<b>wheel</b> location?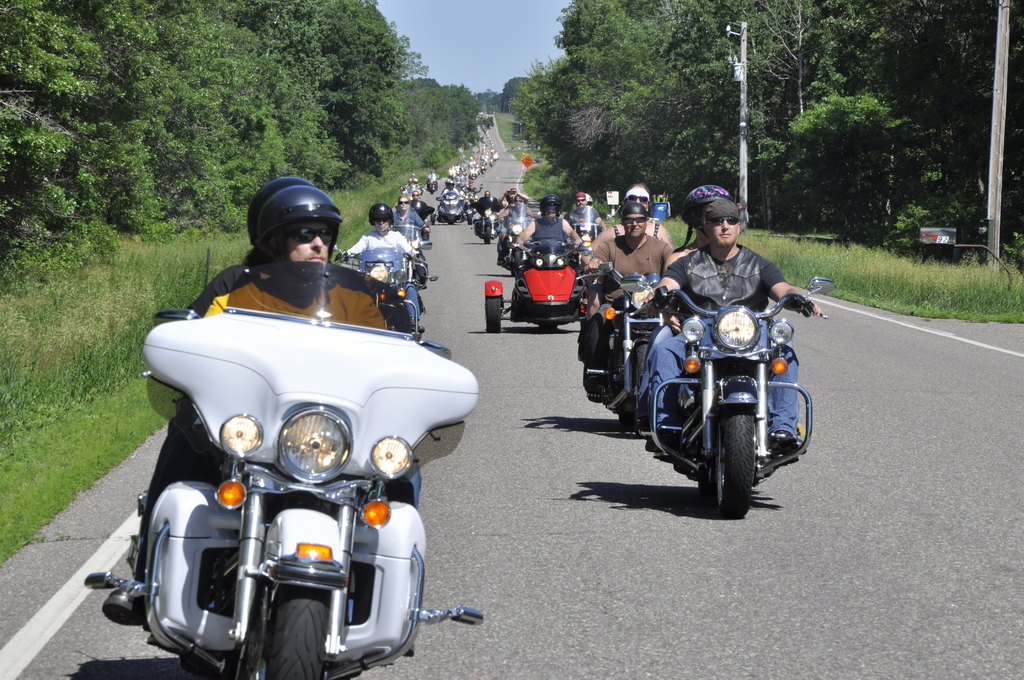
Rect(715, 408, 757, 517)
